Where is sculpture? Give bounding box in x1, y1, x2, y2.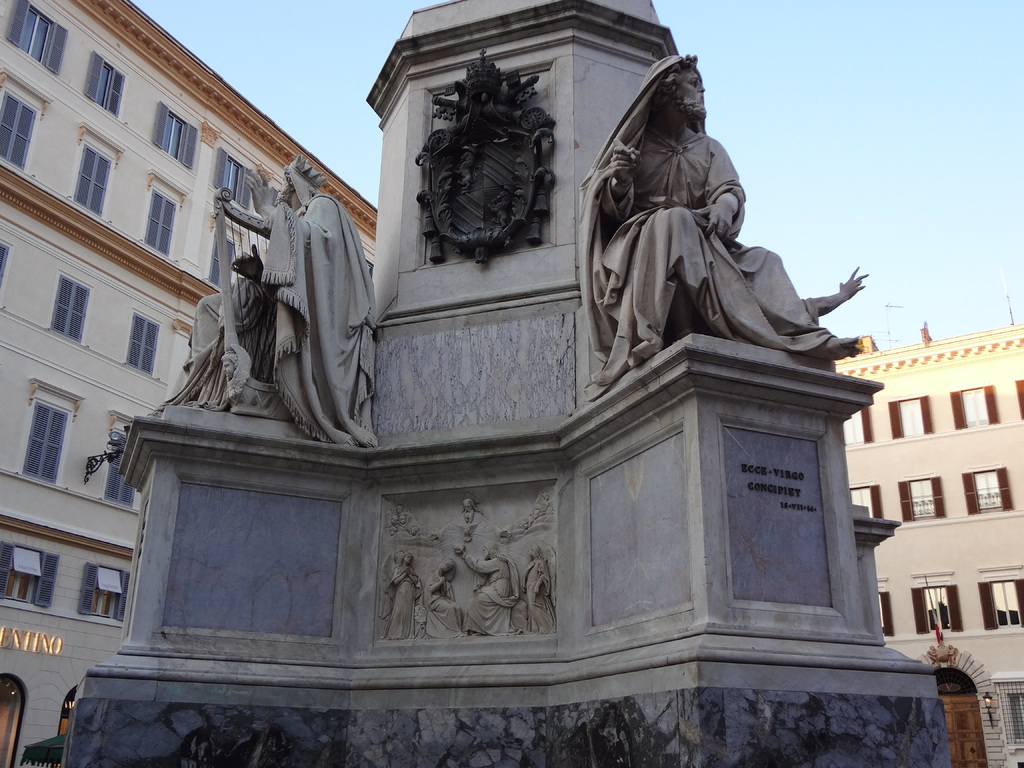
561, 79, 856, 405.
